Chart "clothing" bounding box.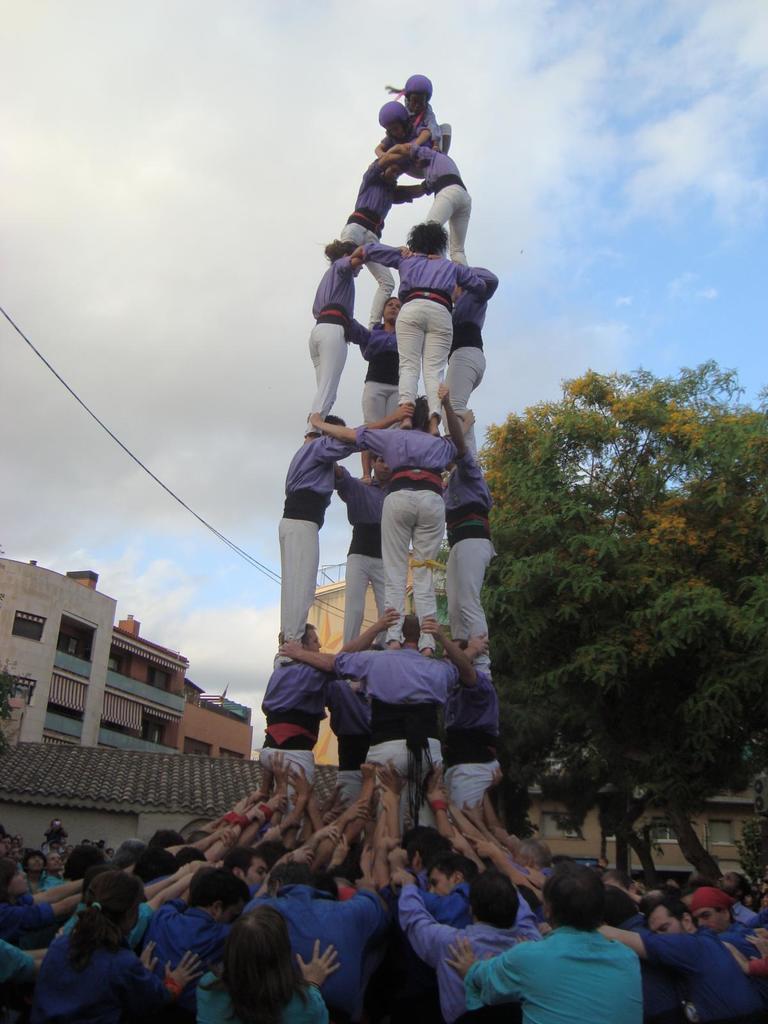
Charted: [157,897,216,972].
